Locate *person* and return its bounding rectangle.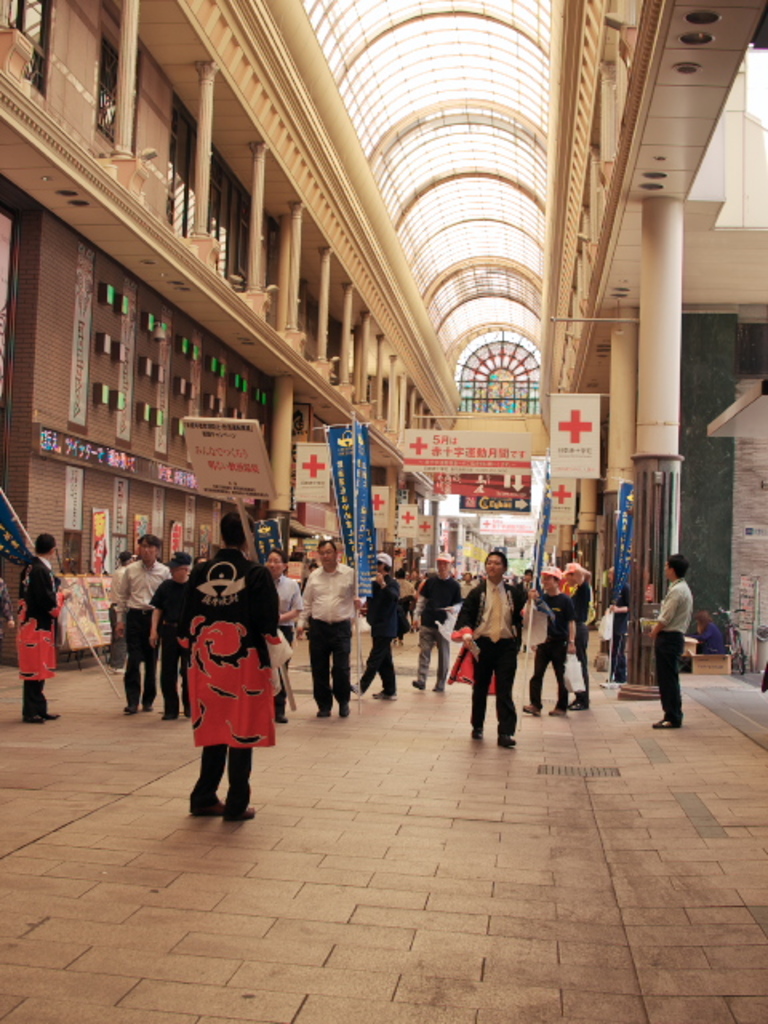
122:531:170:712.
